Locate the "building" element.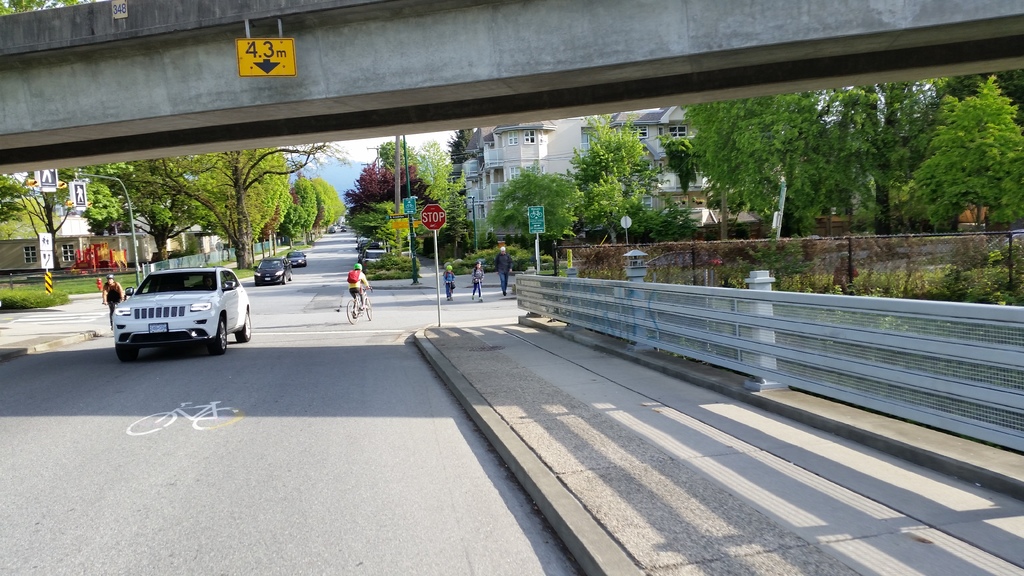
Element bbox: region(446, 99, 740, 267).
